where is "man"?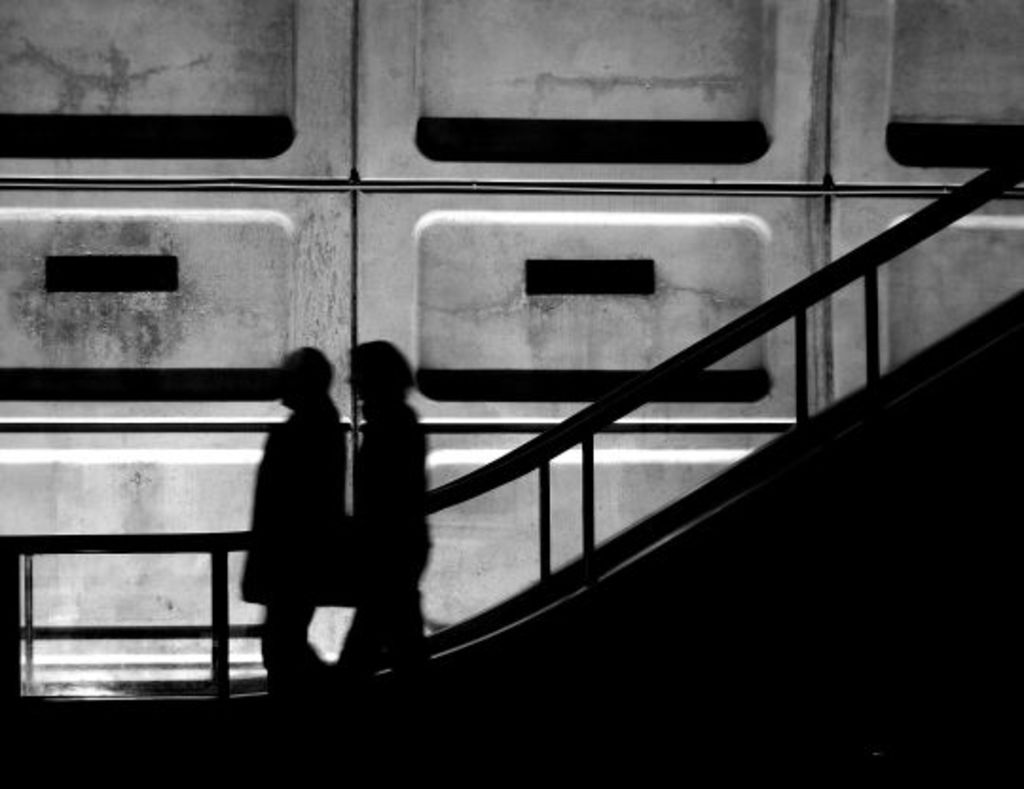
{"x1": 224, "y1": 343, "x2": 351, "y2": 698}.
